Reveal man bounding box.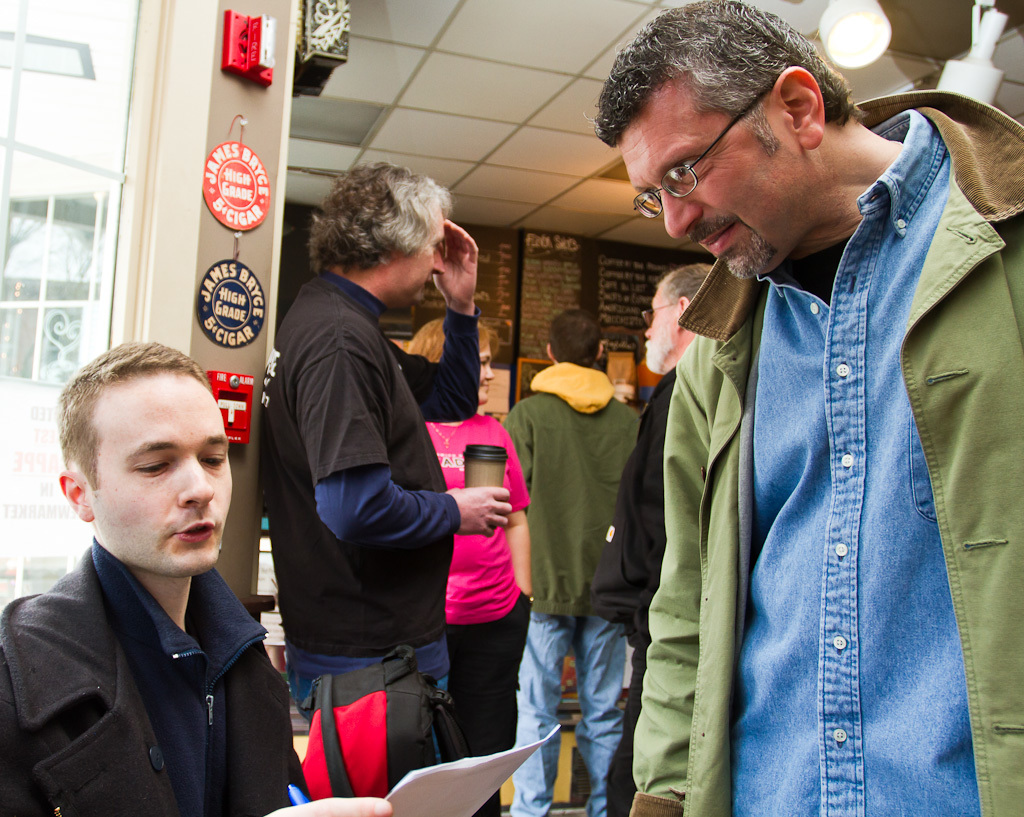
Revealed: [596,264,731,816].
